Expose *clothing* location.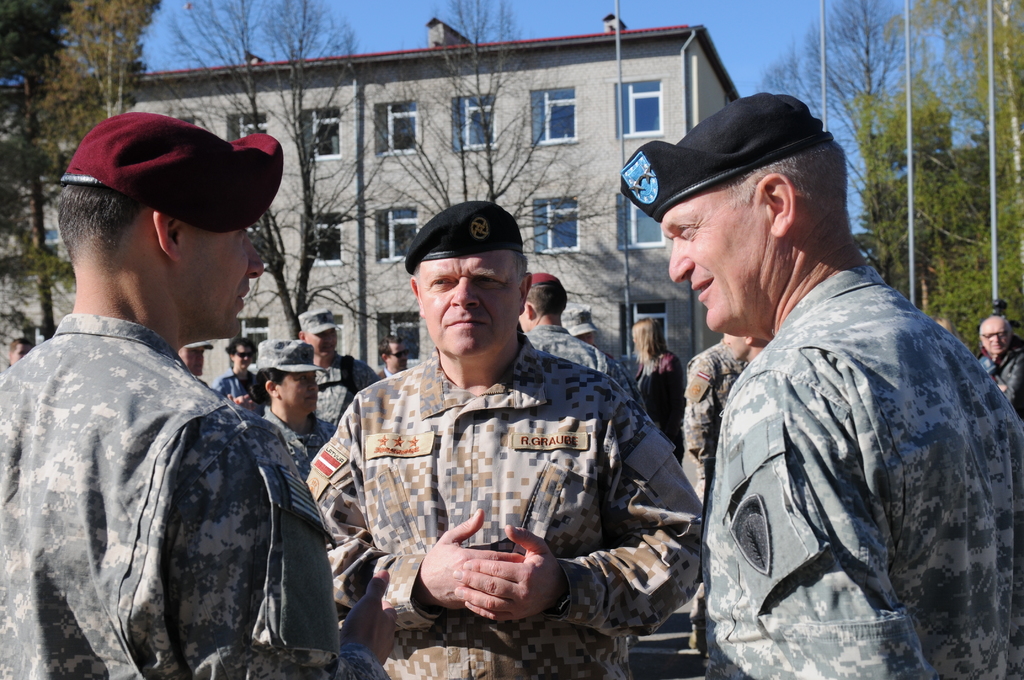
Exposed at select_region(696, 261, 1023, 679).
